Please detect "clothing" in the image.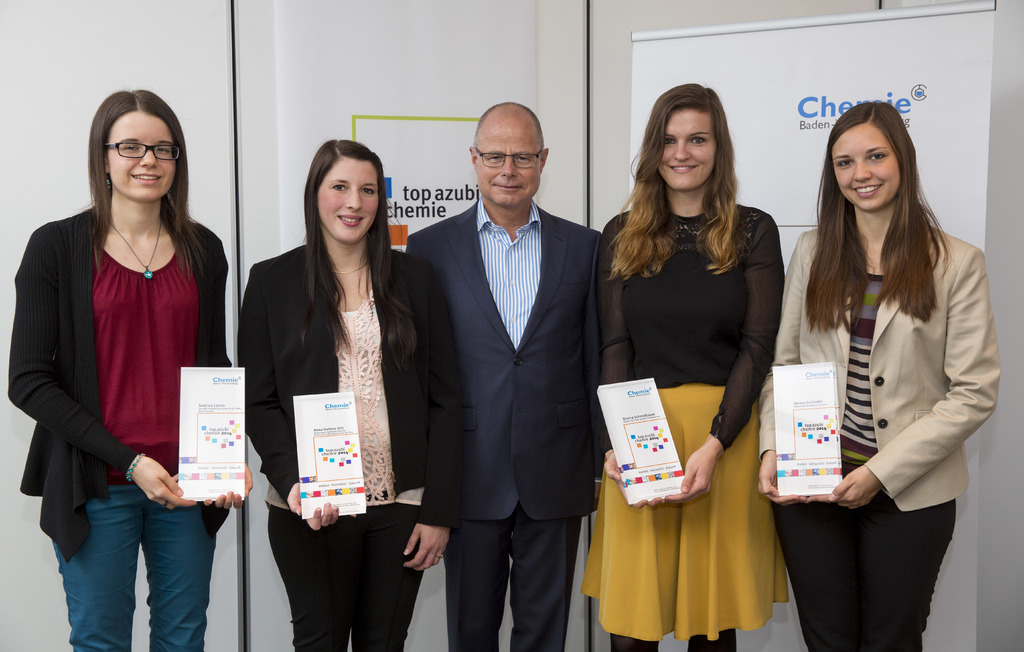
rect(243, 242, 458, 651).
